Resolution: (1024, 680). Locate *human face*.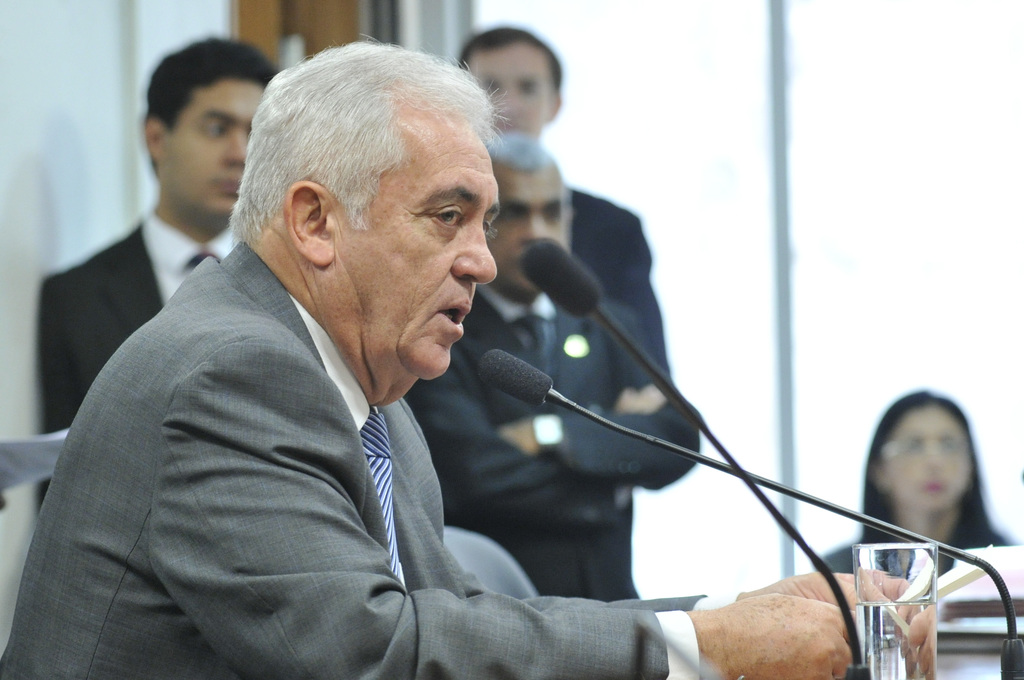
bbox(330, 121, 500, 378).
